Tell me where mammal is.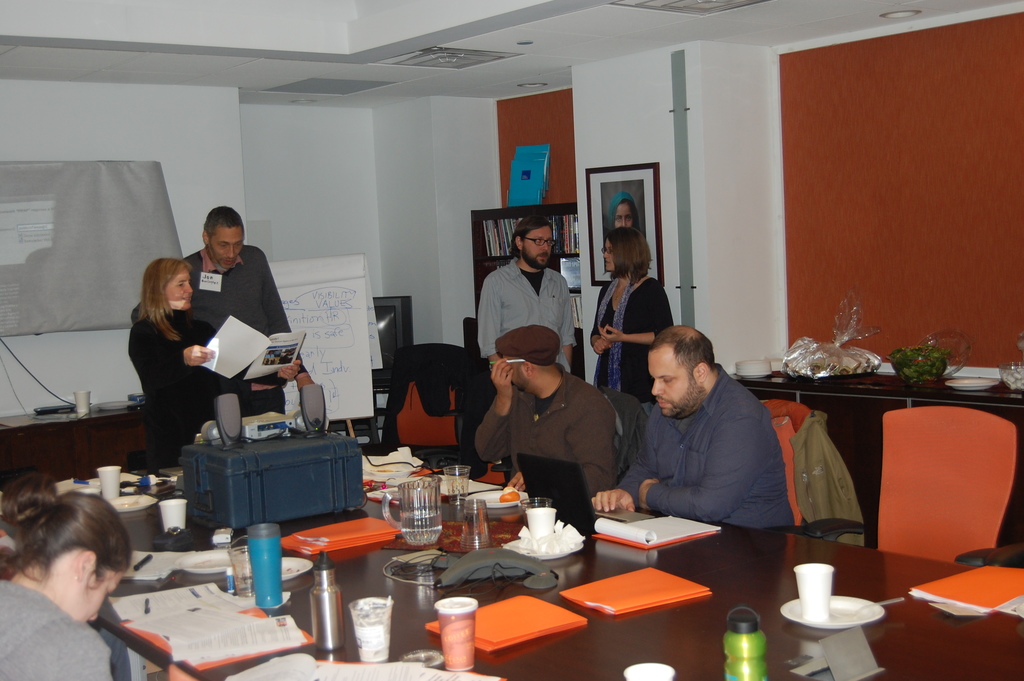
mammal is at [x1=480, y1=214, x2=576, y2=372].
